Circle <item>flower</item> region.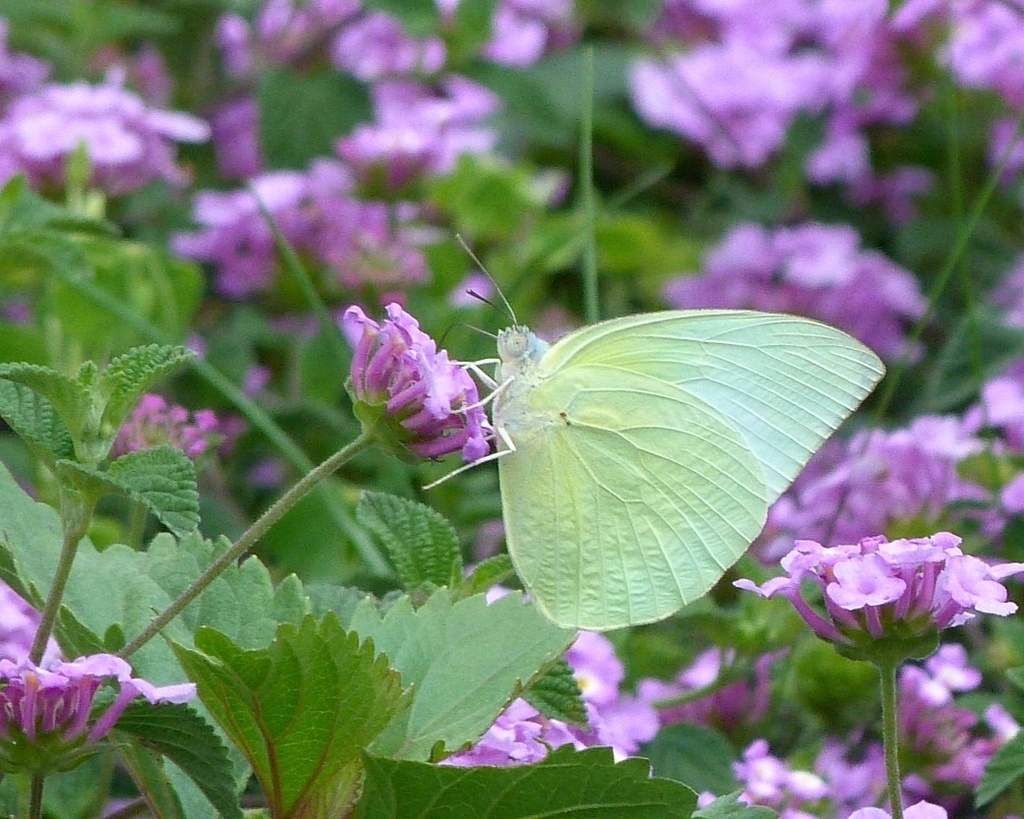
Region: select_region(344, 287, 505, 473).
